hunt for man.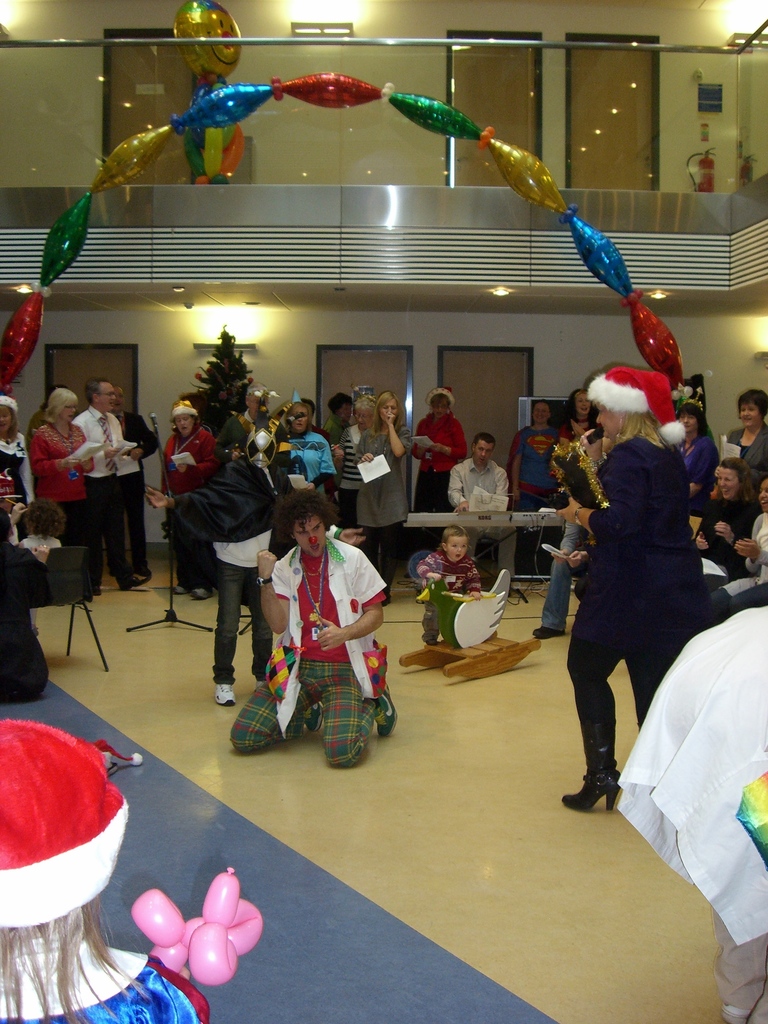
Hunted down at Rect(75, 378, 140, 588).
